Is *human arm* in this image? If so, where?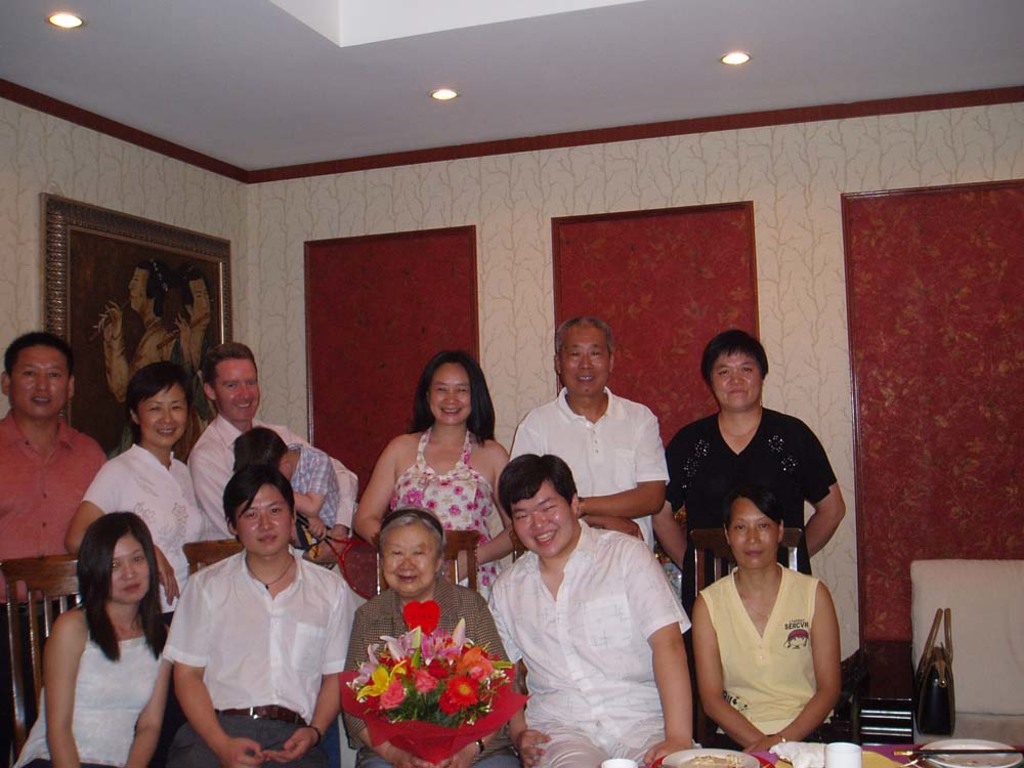
Yes, at pyautogui.locateOnScreen(696, 589, 779, 756).
